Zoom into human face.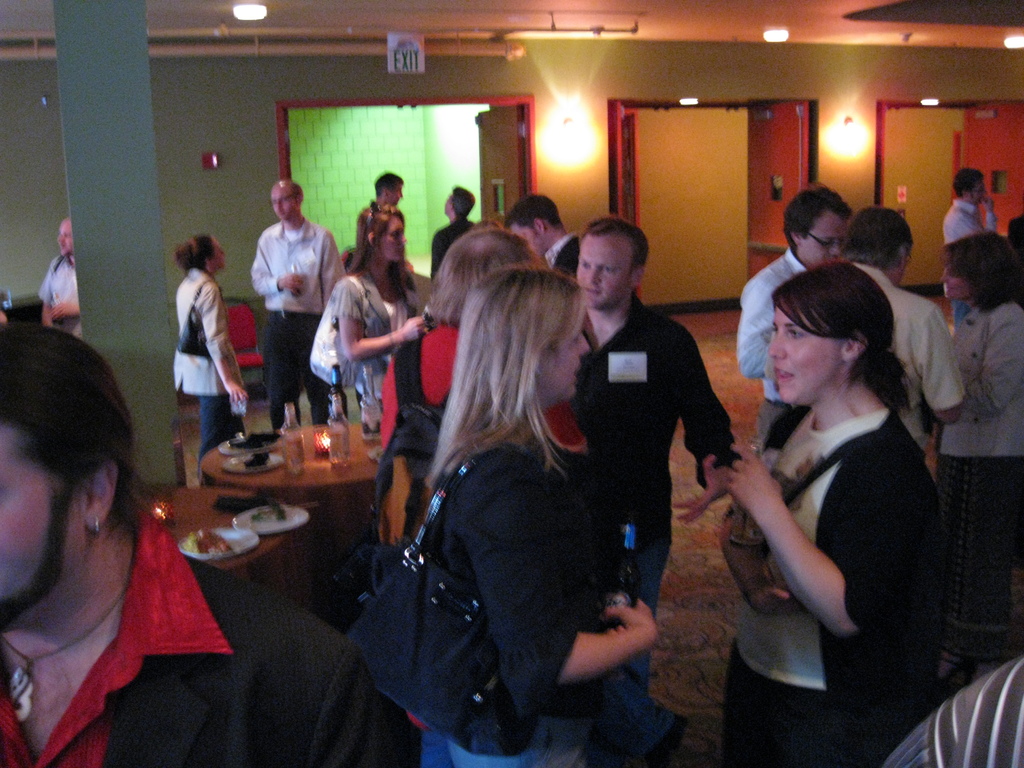
Zoom target: bbox=[940, 268, 967, 306].
